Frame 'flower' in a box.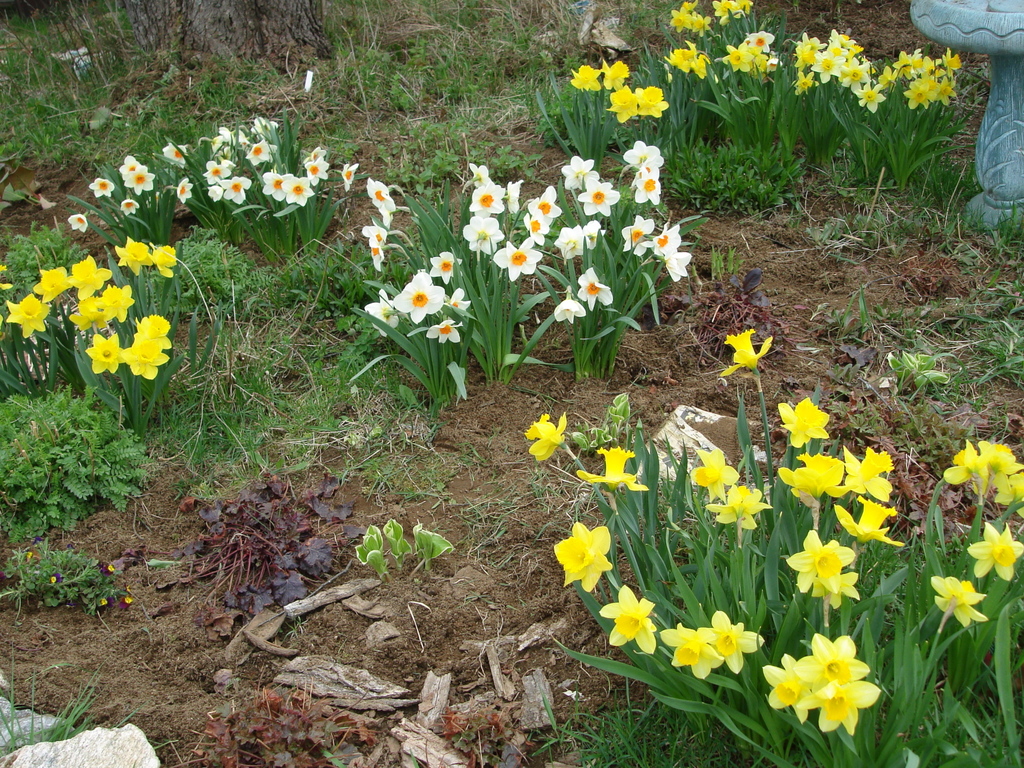
bbox=(530, 184, 561, 225).
